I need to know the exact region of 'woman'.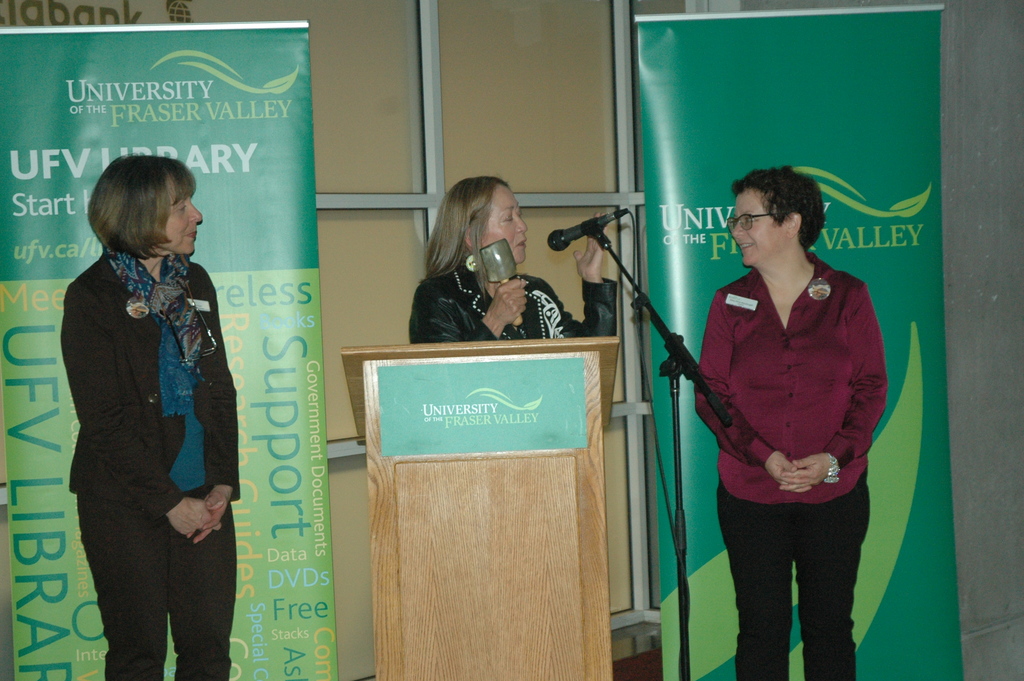
Region: box(692, 163, 891, 680).
